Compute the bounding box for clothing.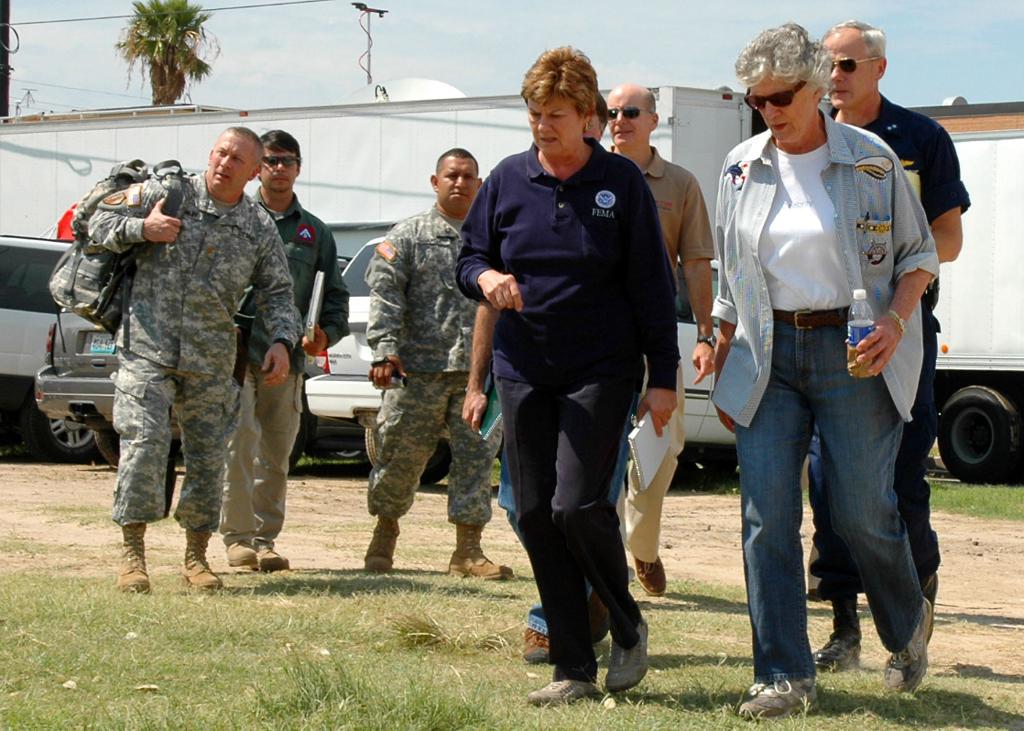
bbox(505, 418, 632, 639).
